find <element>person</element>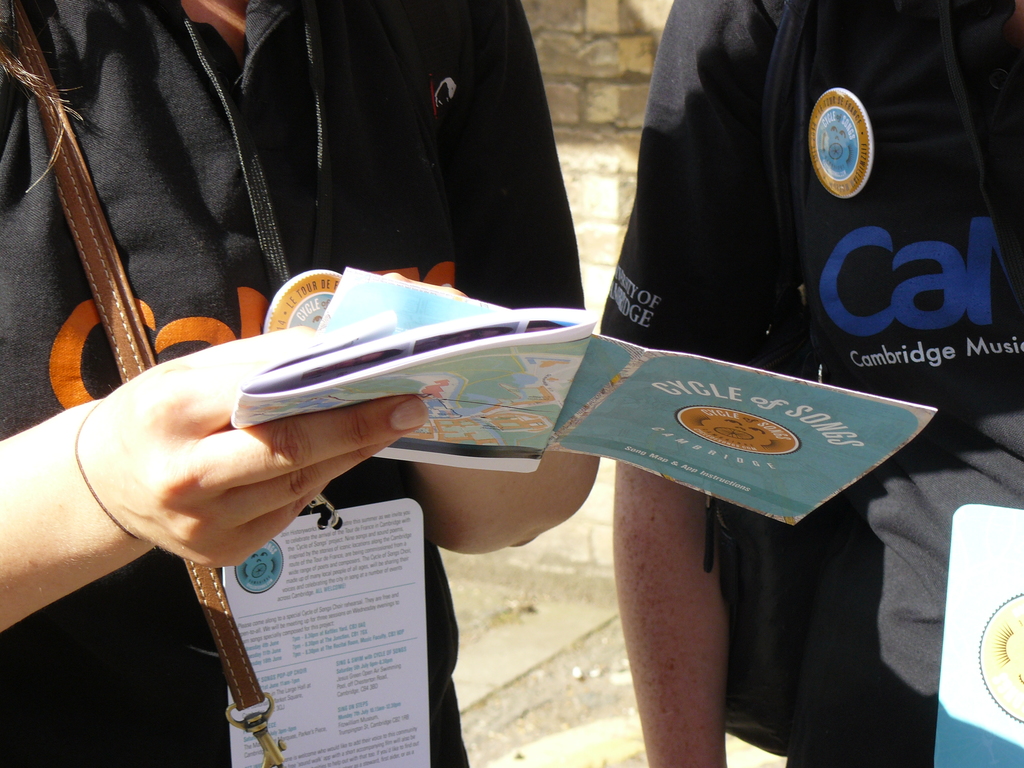
{"left": 598, "top": 0, "right": 1023, "bottom": 767}
